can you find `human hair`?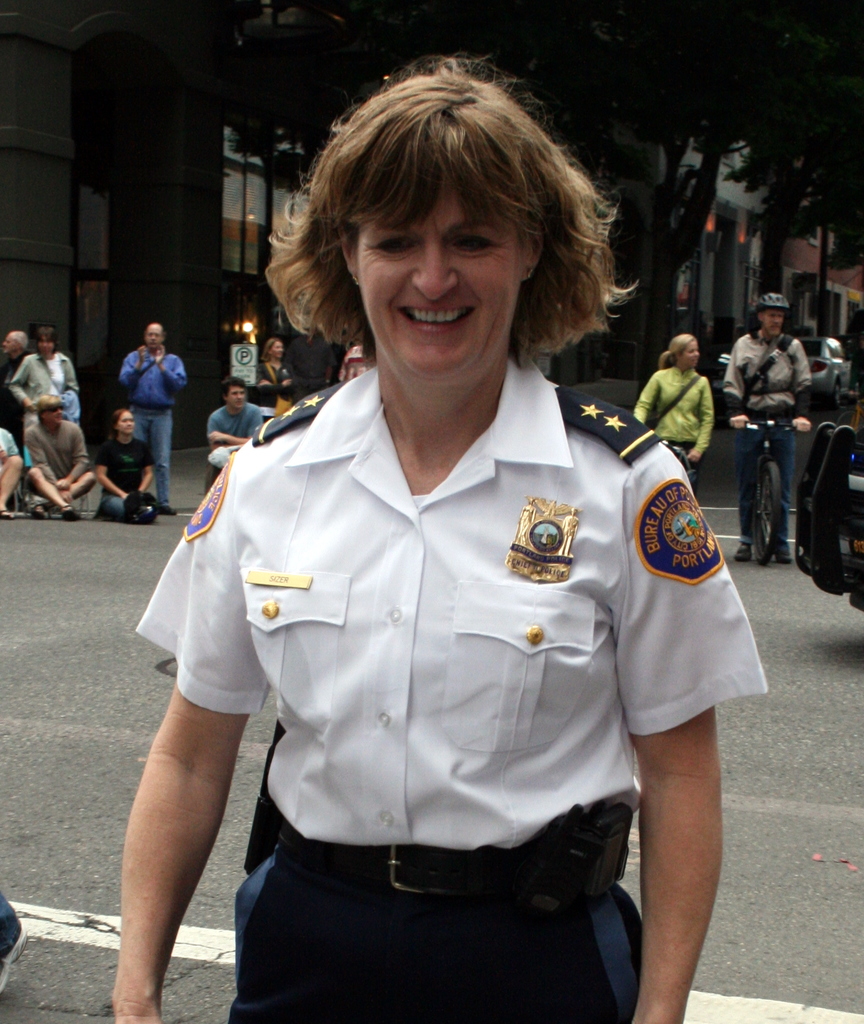
Yes, bounding box: (221,371,246,392).
